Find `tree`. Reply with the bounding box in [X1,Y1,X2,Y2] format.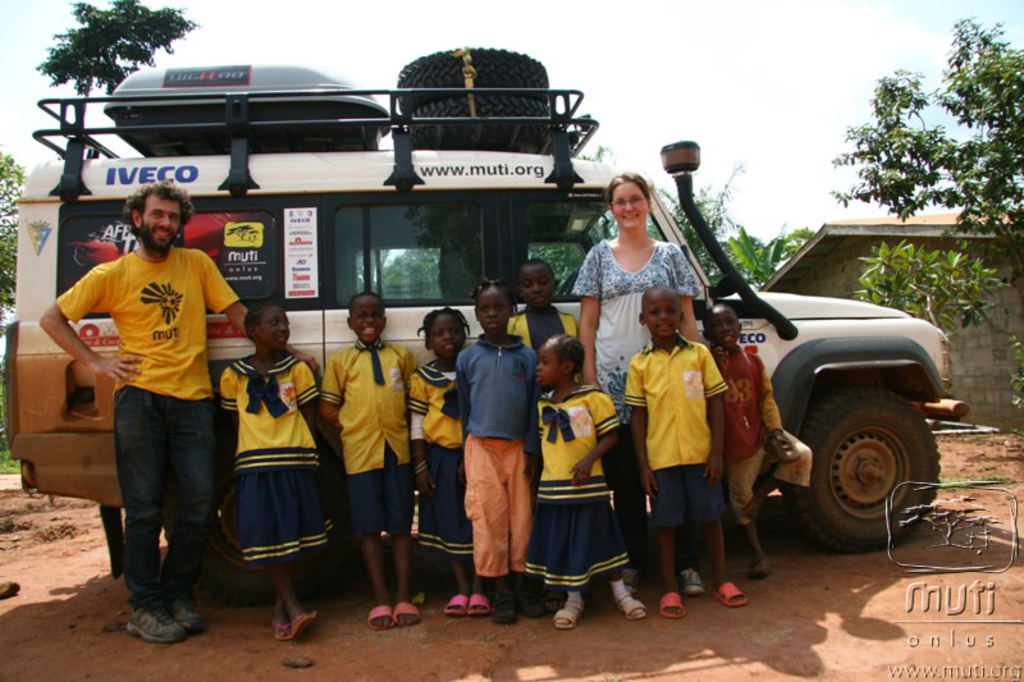
[27,14,188,96].
